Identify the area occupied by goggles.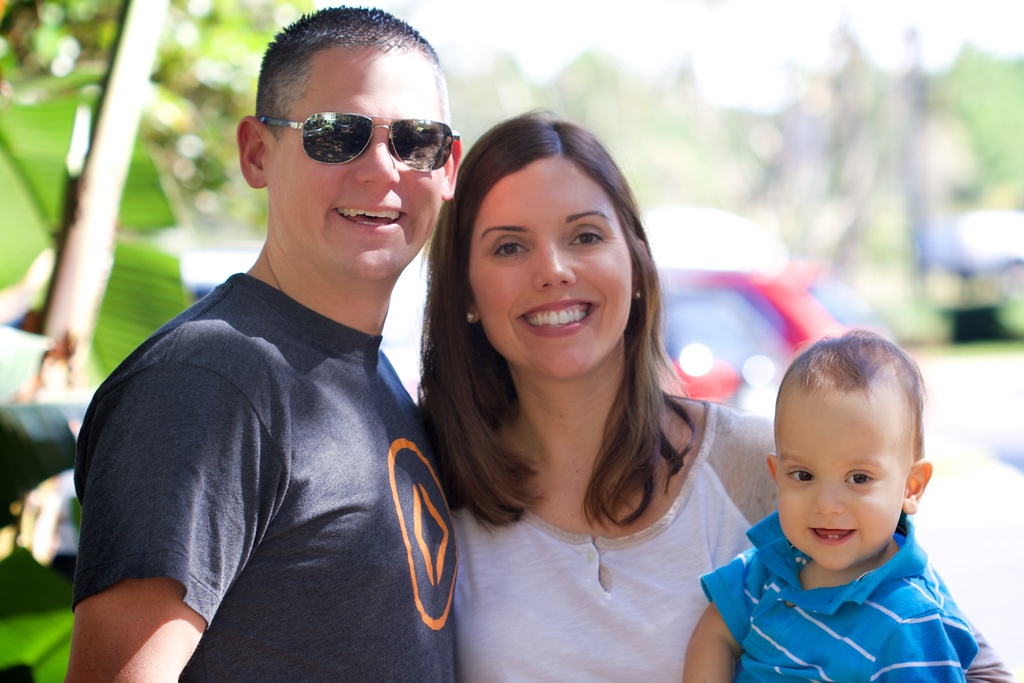
Area: pyautogui.locateOnScreen(259, 85, 458, 165).
